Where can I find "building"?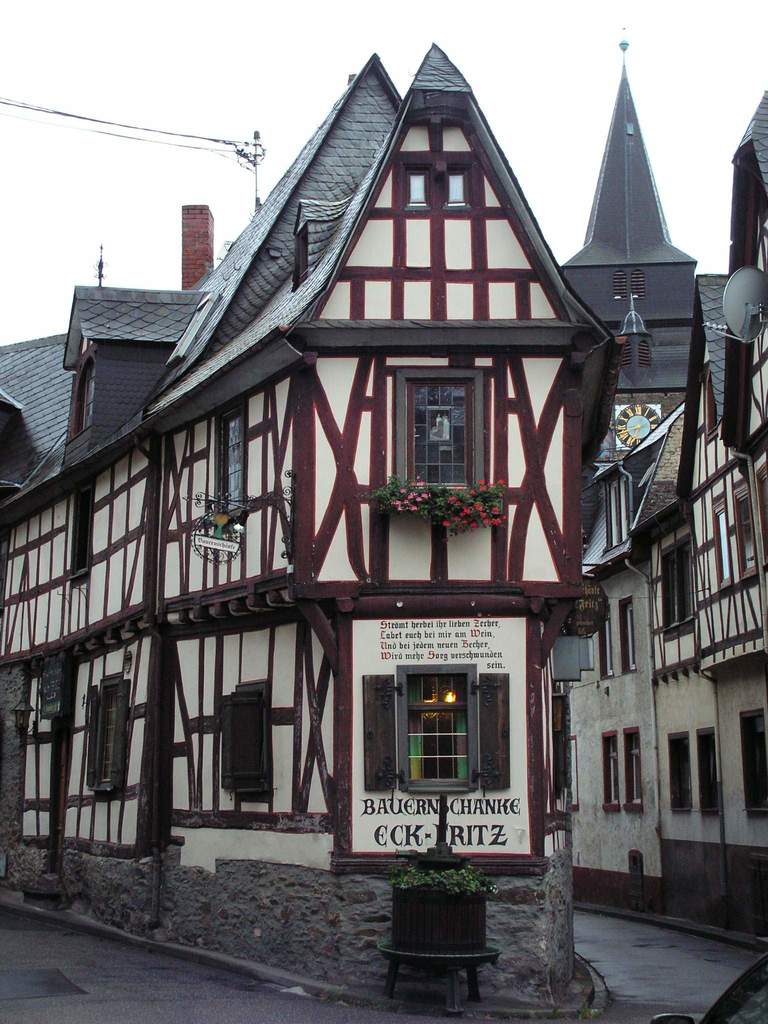
You can find it at x1=559 y1=467 x2=654 y2=908.
